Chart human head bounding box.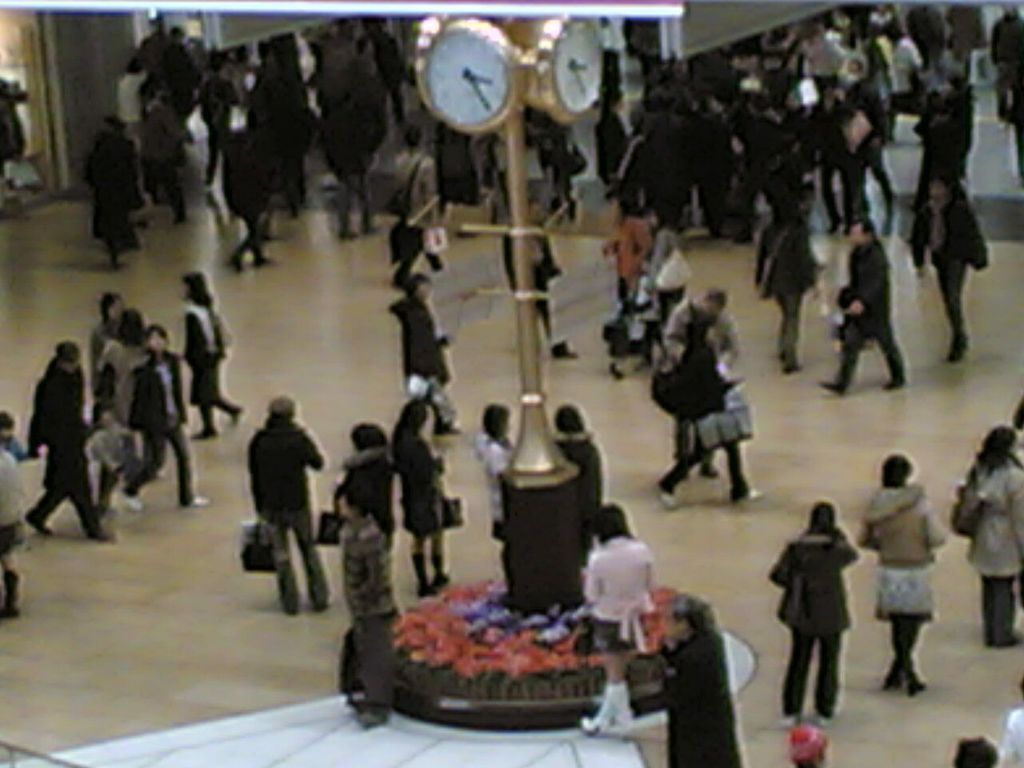
Charted: <region>352, 422, 381, 450</region>.
